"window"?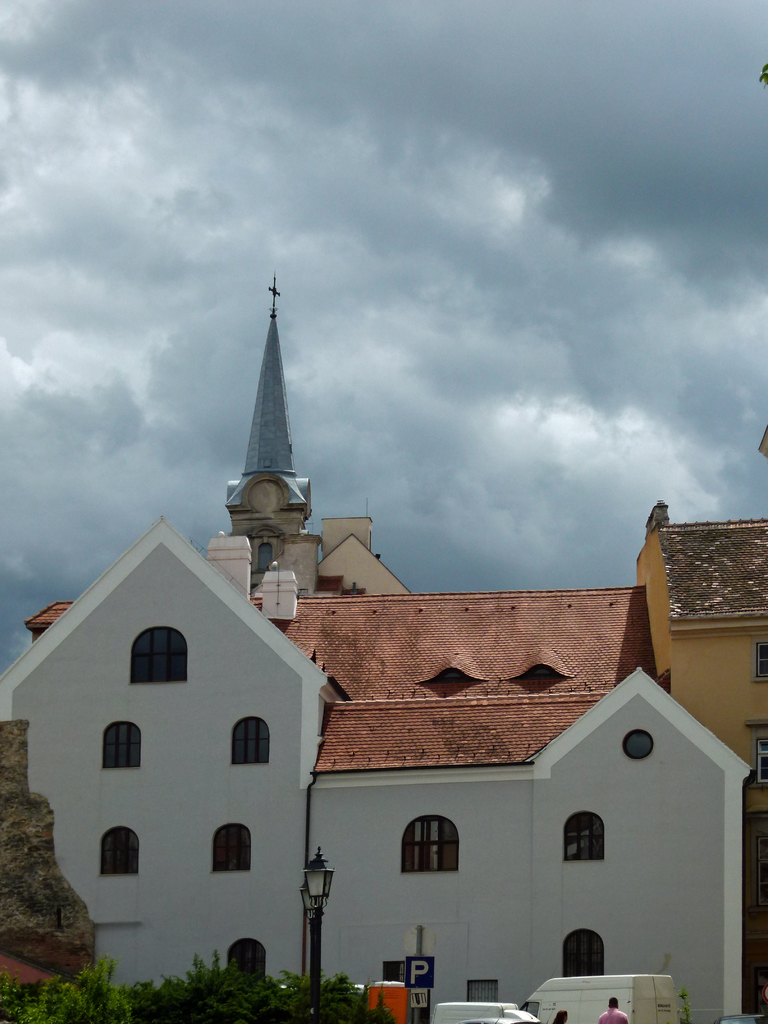
bbox(561, 810, 604, 861)
